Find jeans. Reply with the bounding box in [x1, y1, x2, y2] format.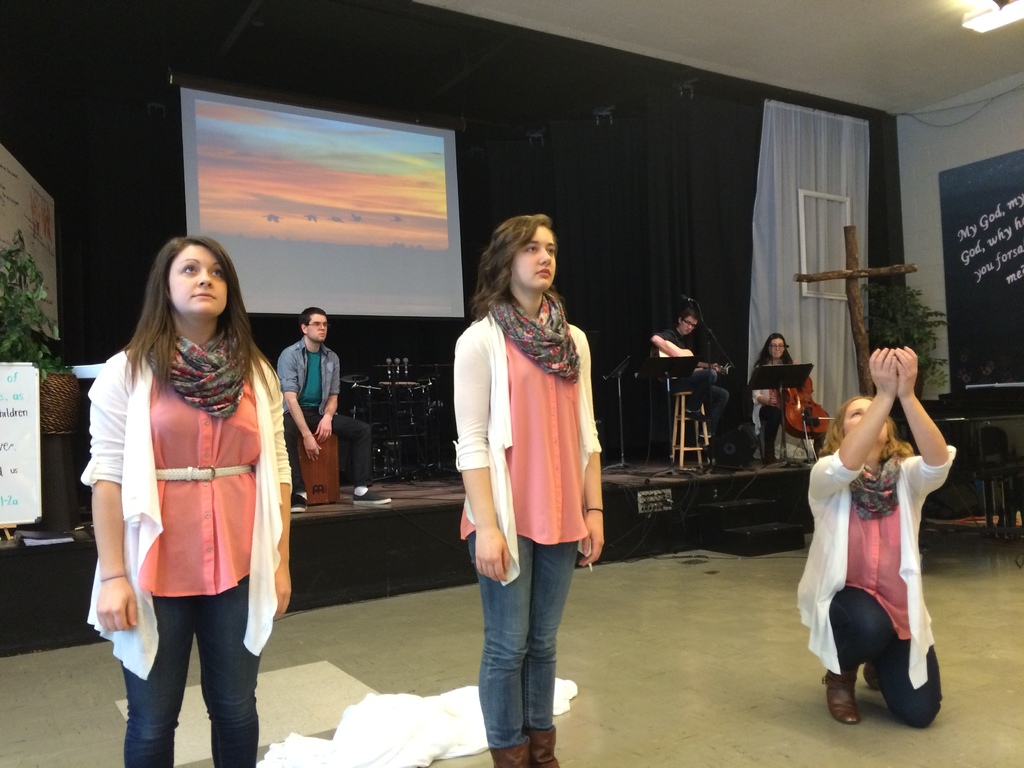
[481, 539, 583, 764].
